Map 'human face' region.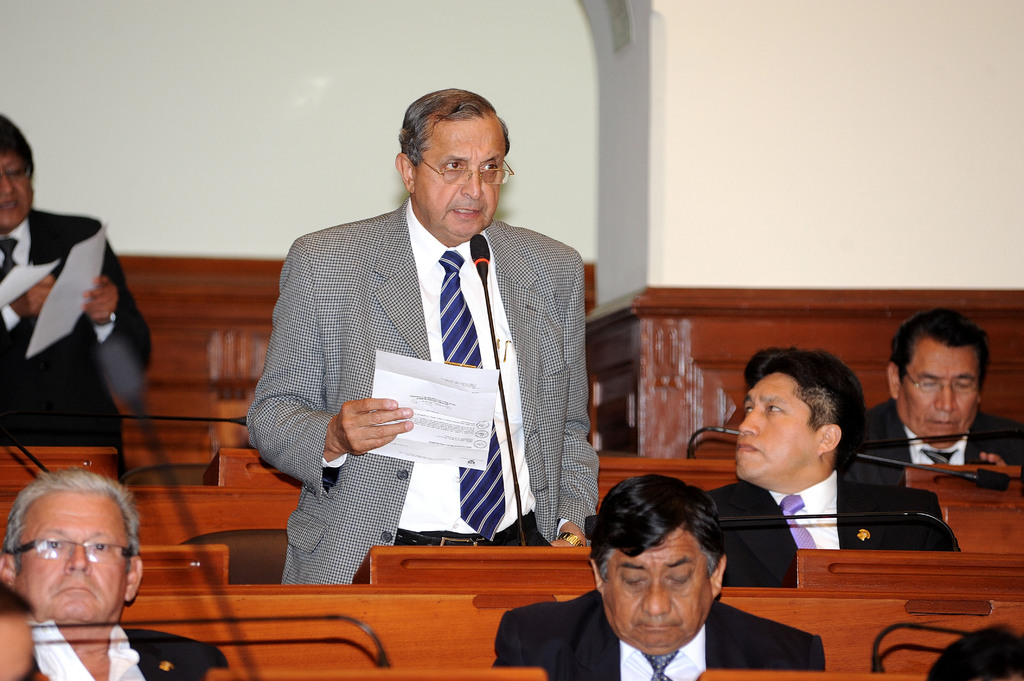
Mapped to [left=734, top=367, right=822, bottom=481].
